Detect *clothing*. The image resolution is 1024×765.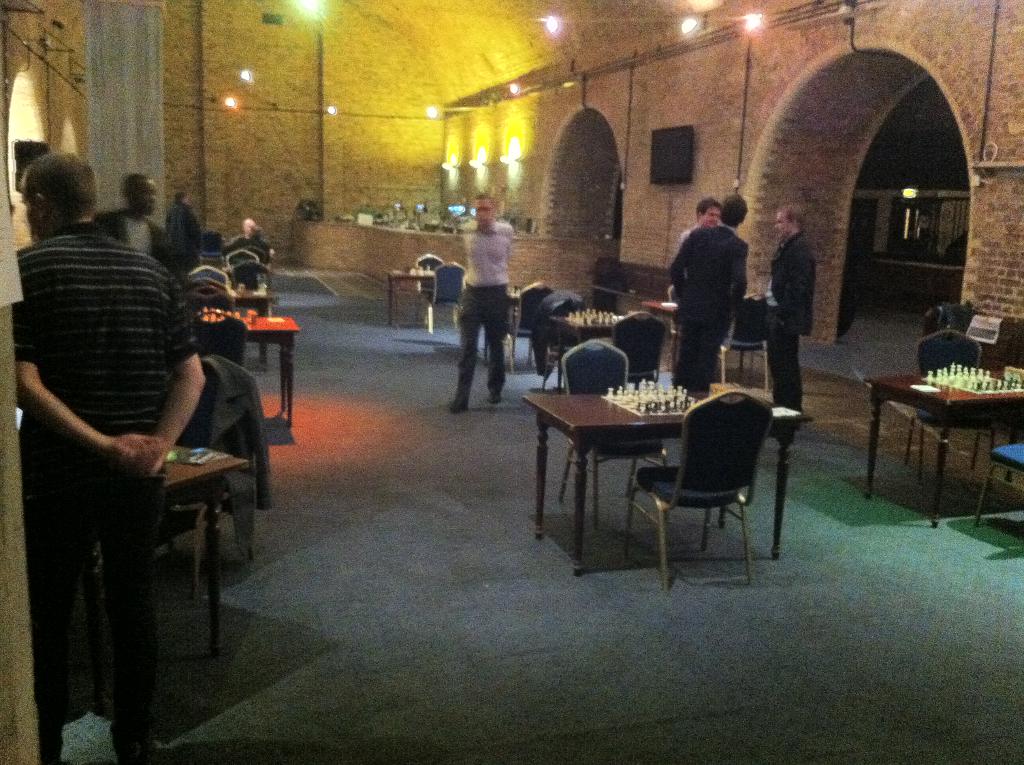
bbox=(86, 216, 191, 290).
